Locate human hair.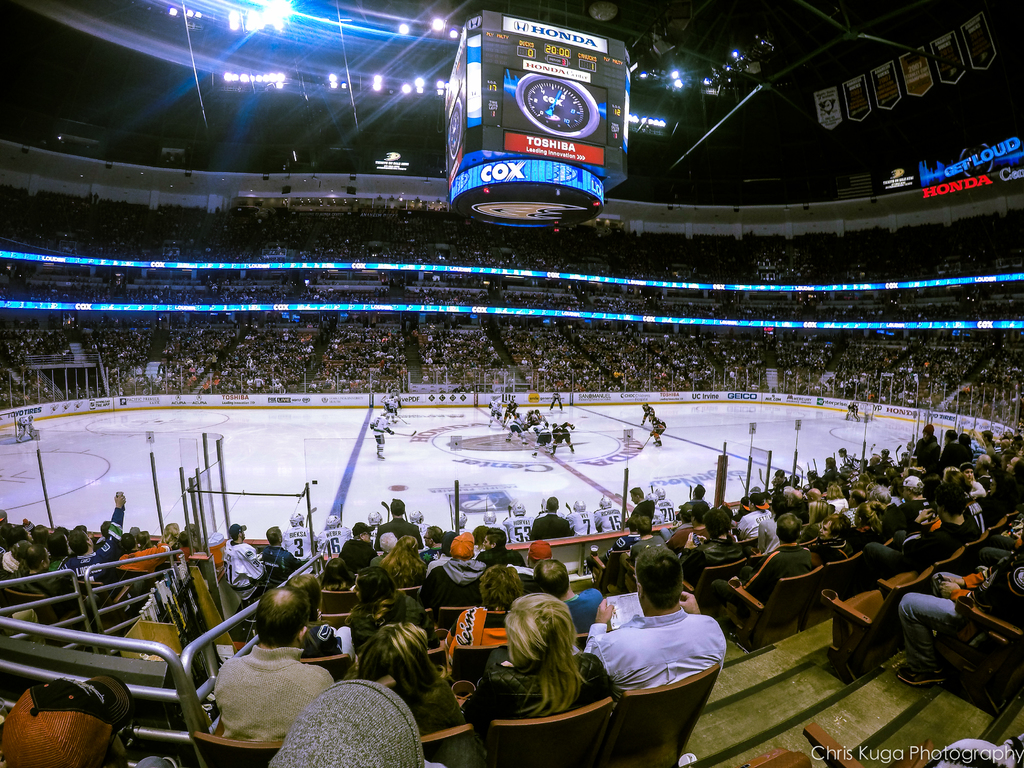
Bounding box: <region>486, 525, 509, 550</region>.
